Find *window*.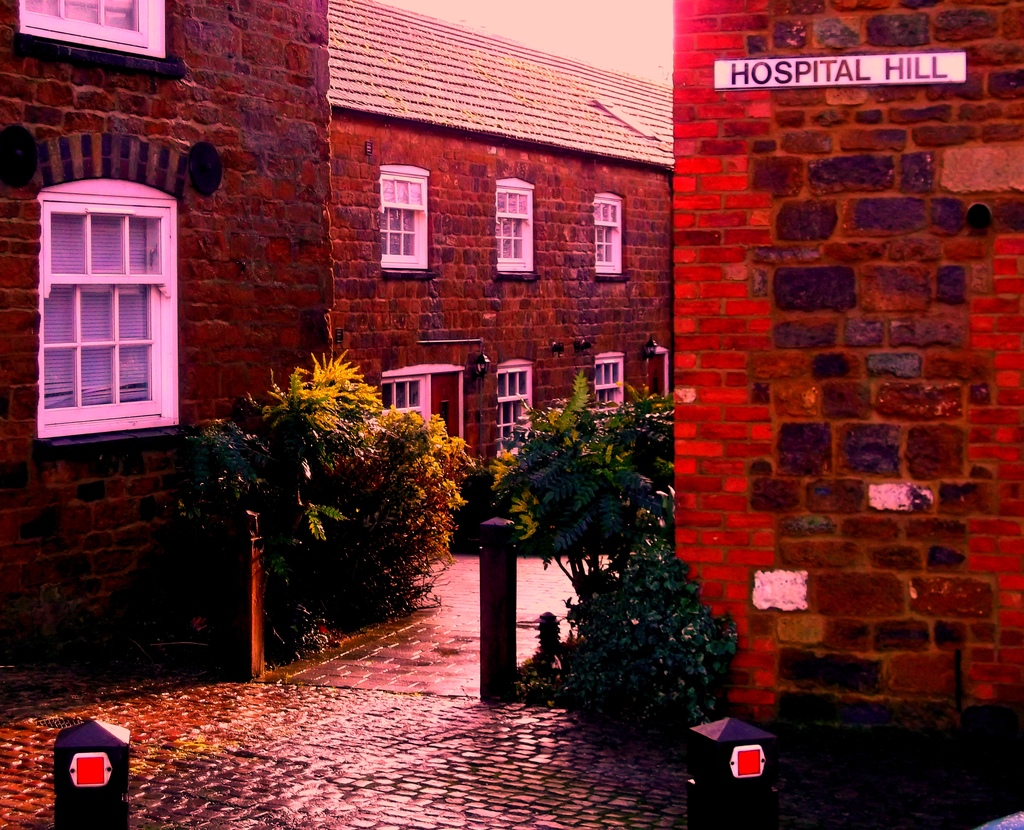
detection(374, 161, 431, 270).
